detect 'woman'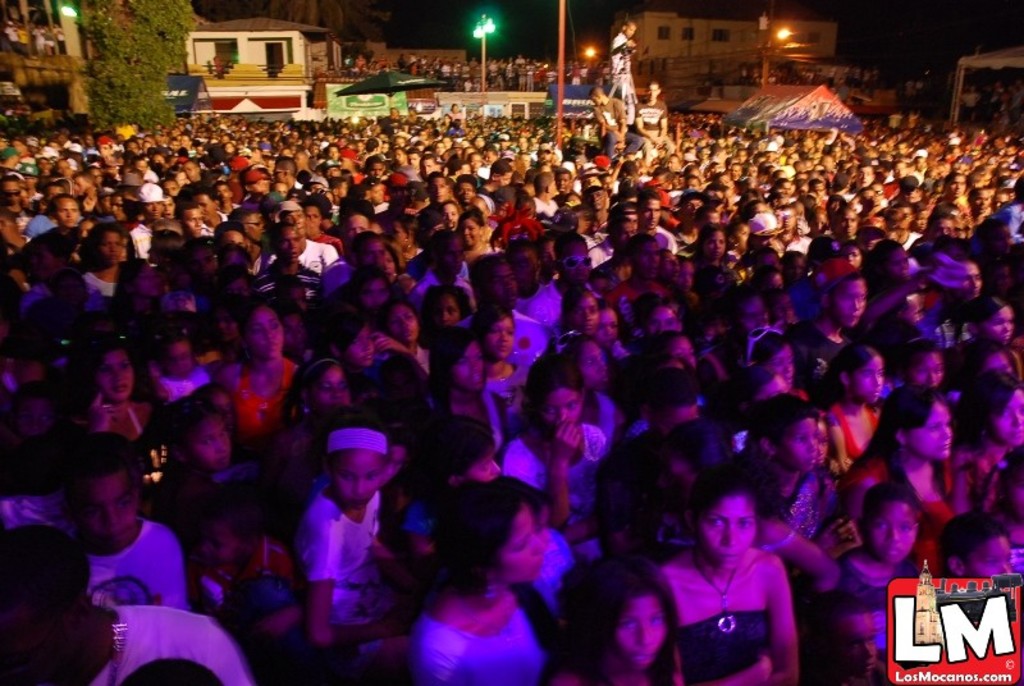
(left=79, top=223, right=134, bottom=306)
